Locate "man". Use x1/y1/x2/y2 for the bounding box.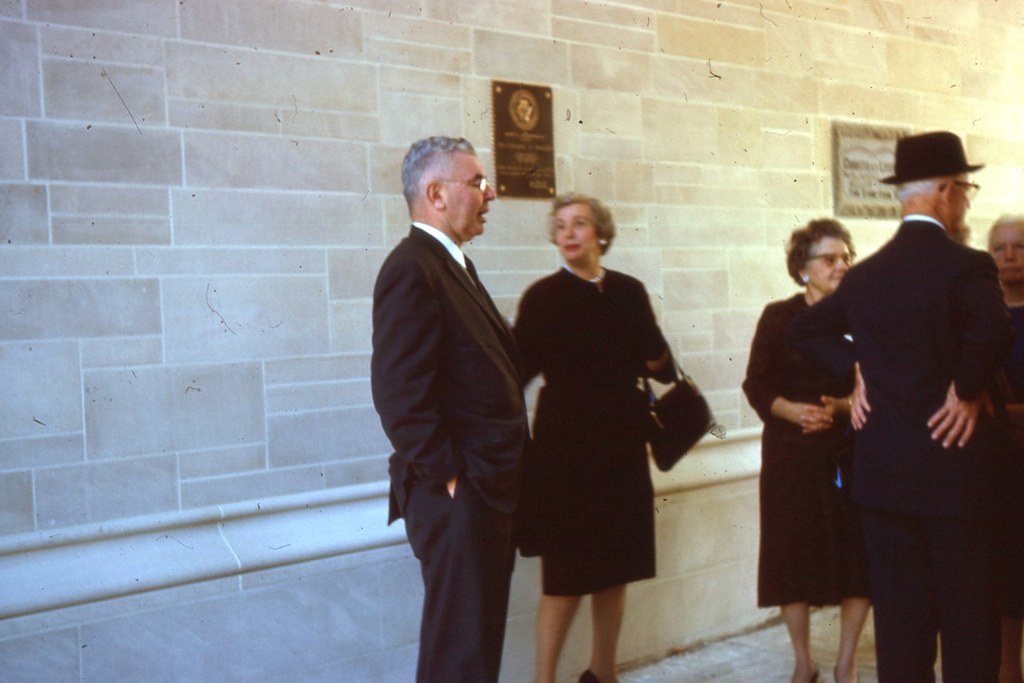
833/126/1006/682.
